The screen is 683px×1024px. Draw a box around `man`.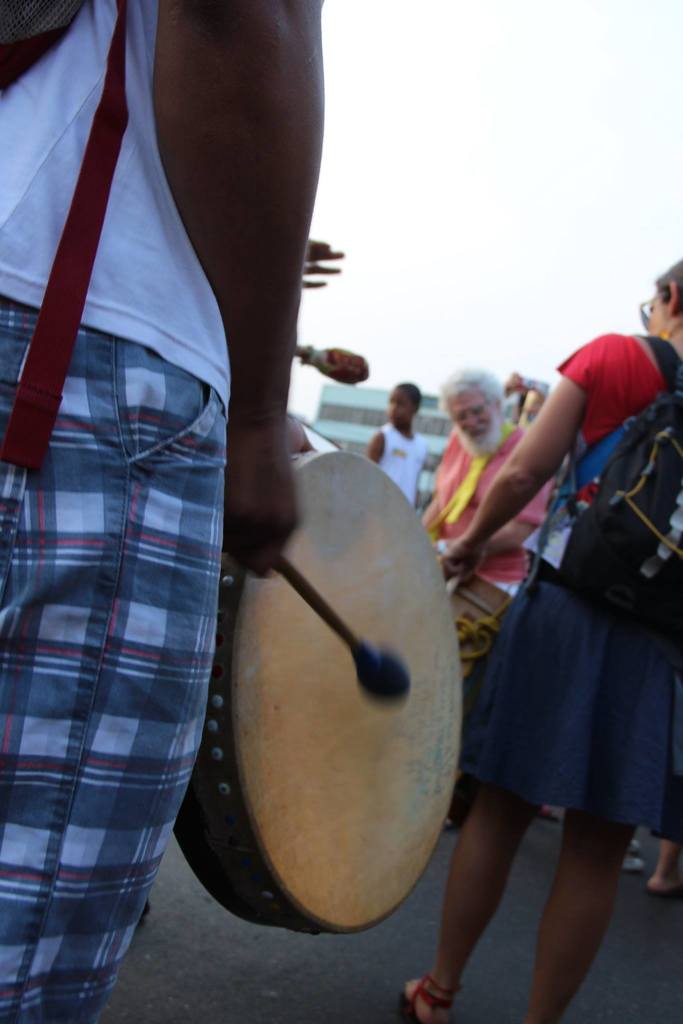
<box>371,381,429,499</box>.
